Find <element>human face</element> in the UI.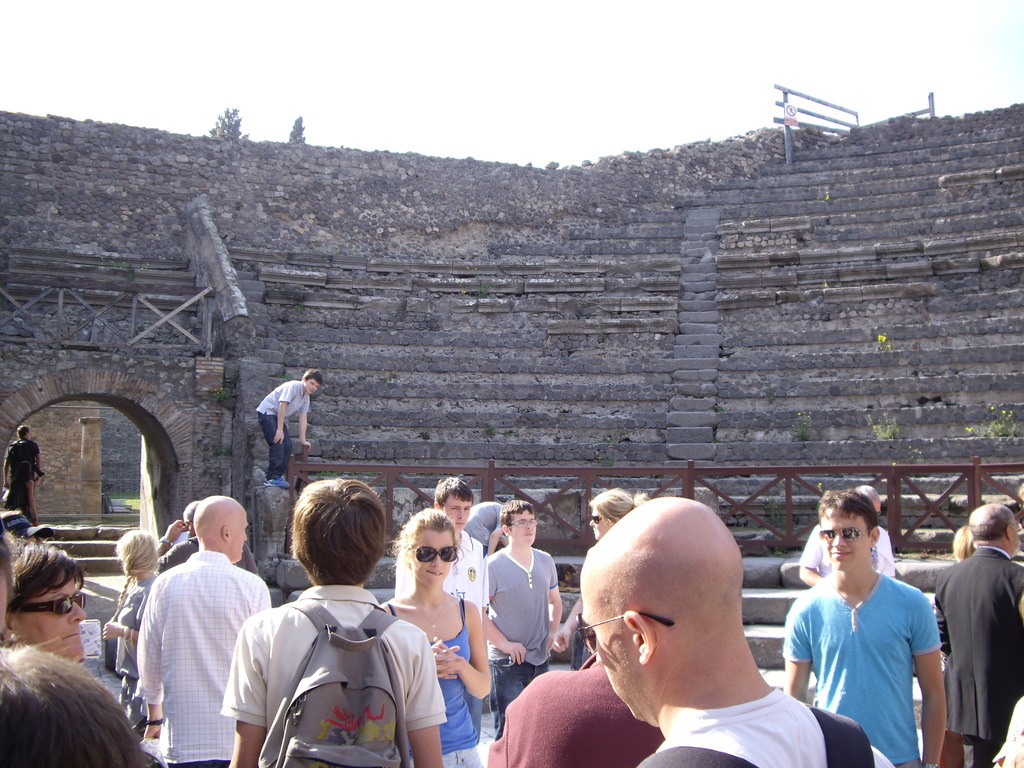
UI element at [442,496,471,531].
